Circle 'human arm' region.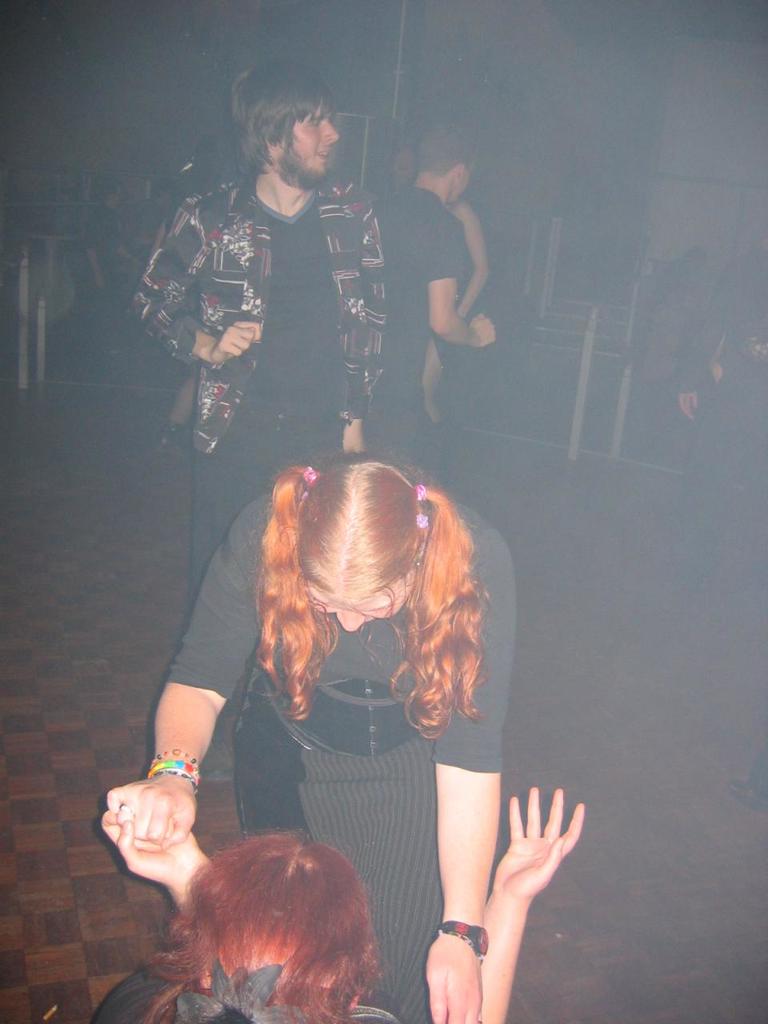
Region: l=423, t=522, r=516, b=1023.
